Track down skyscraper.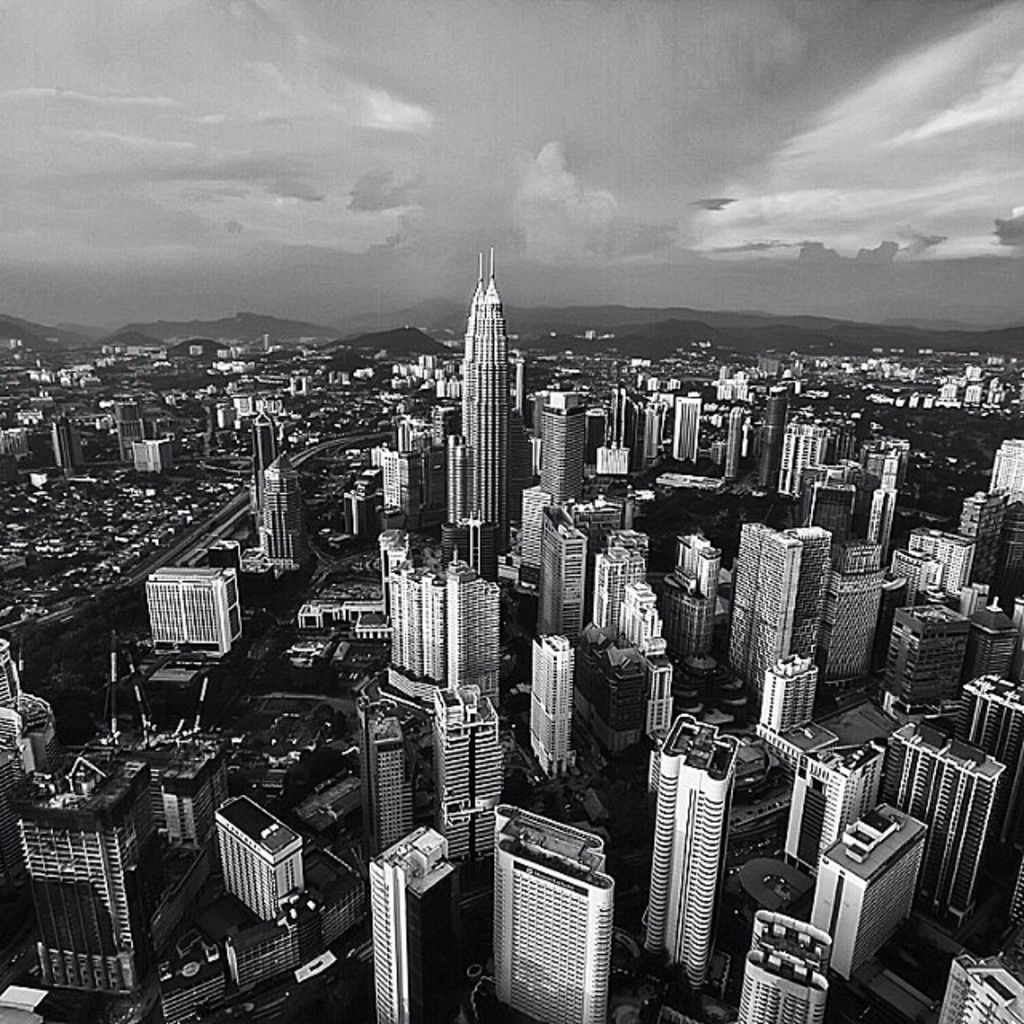
Tracked to detection(261, 453, 304, 555).
